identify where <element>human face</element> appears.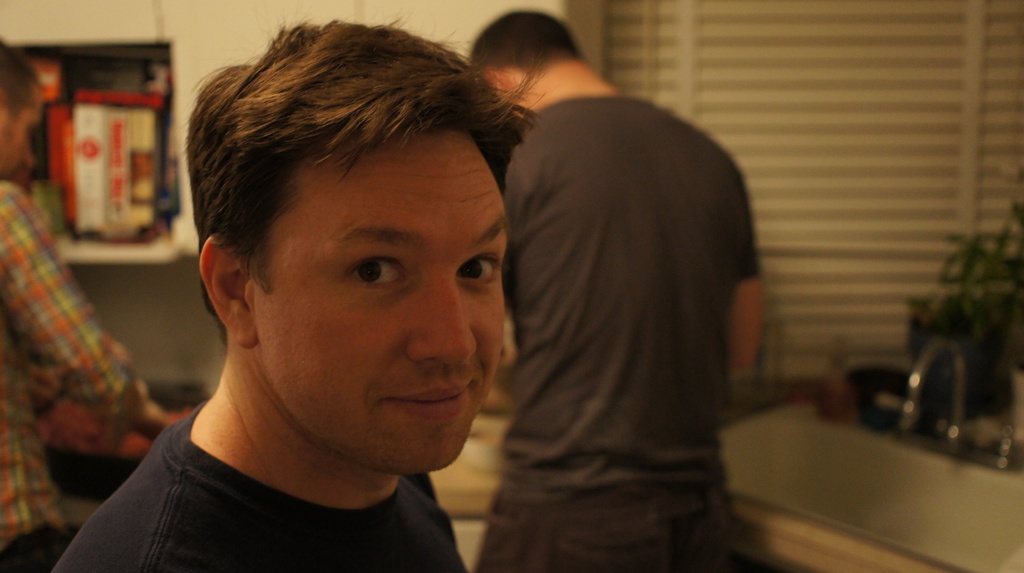
Appears at box(0, 88, 44, 182).
